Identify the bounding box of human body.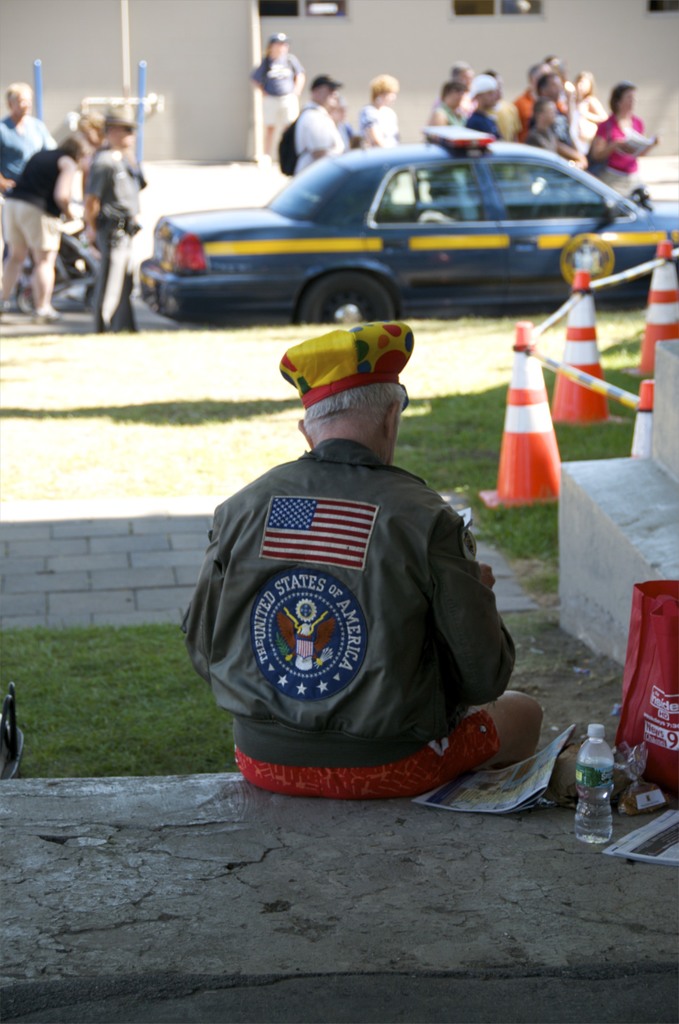
locate(585, 84, 647, 204).
